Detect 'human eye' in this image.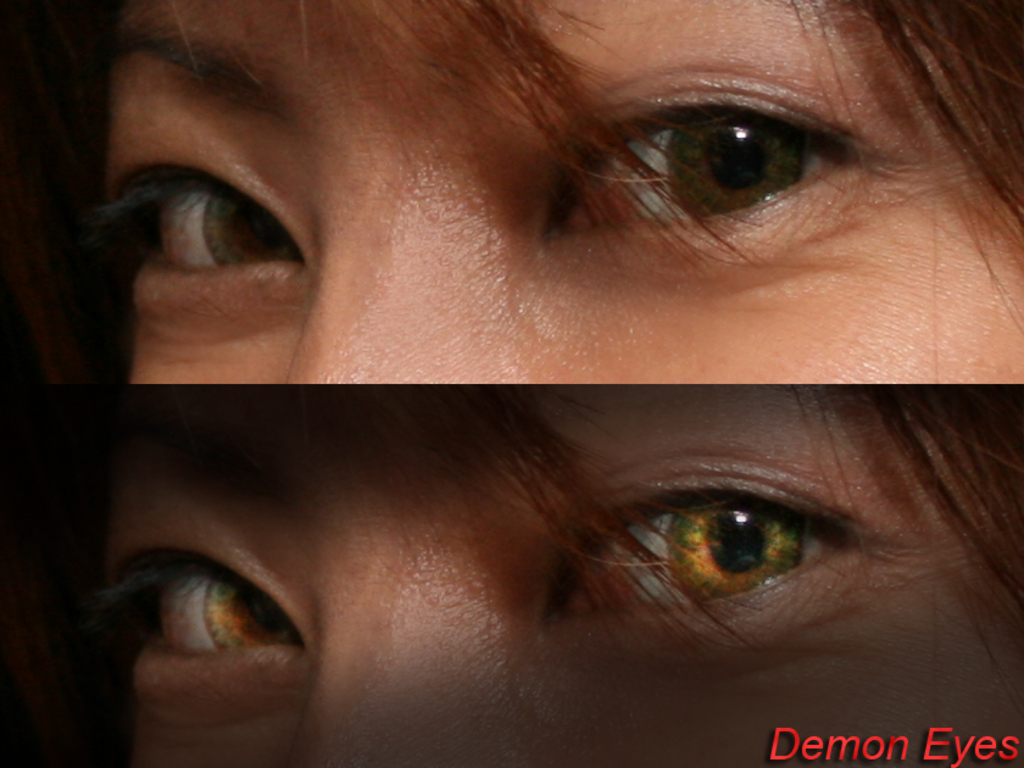
Detection: l=530, t=460, r=887, b=657.
